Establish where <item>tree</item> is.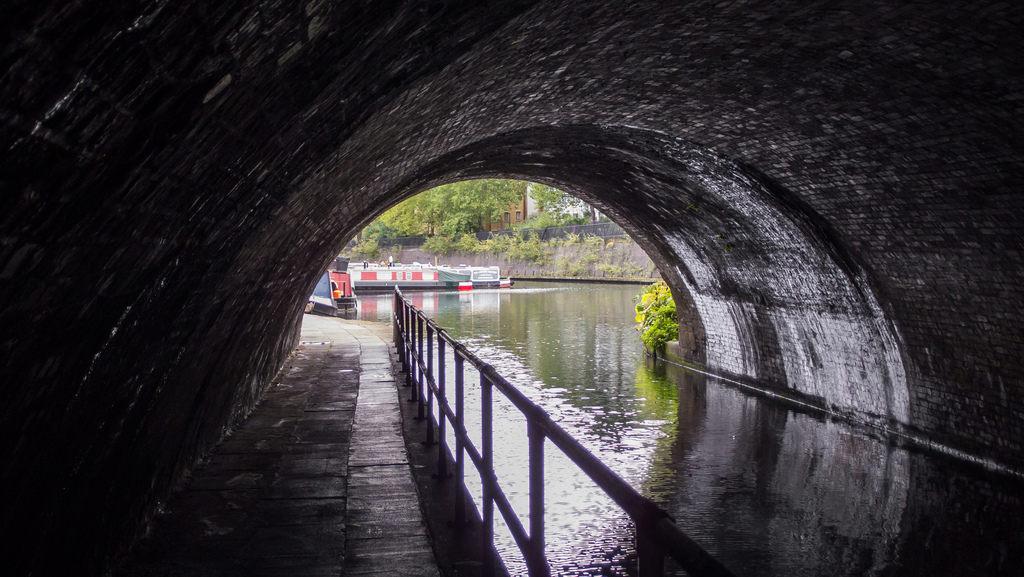
Established at box(526, 183, 593, 222).
